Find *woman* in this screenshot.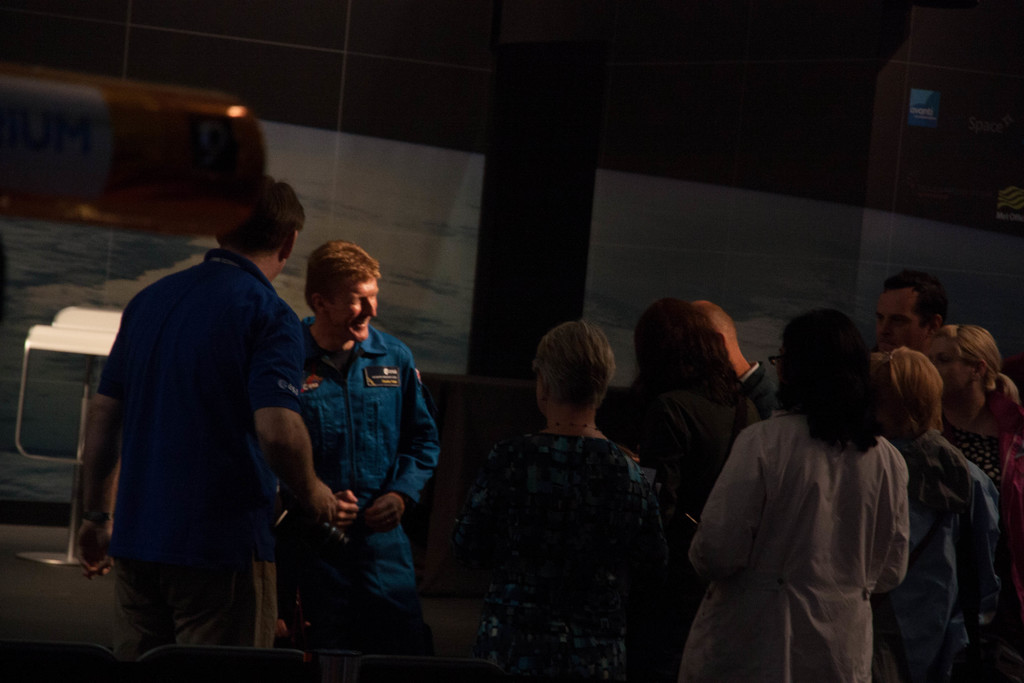
The bounding box for *woman* is [left=874, top=350, right=987, bottom=682].
